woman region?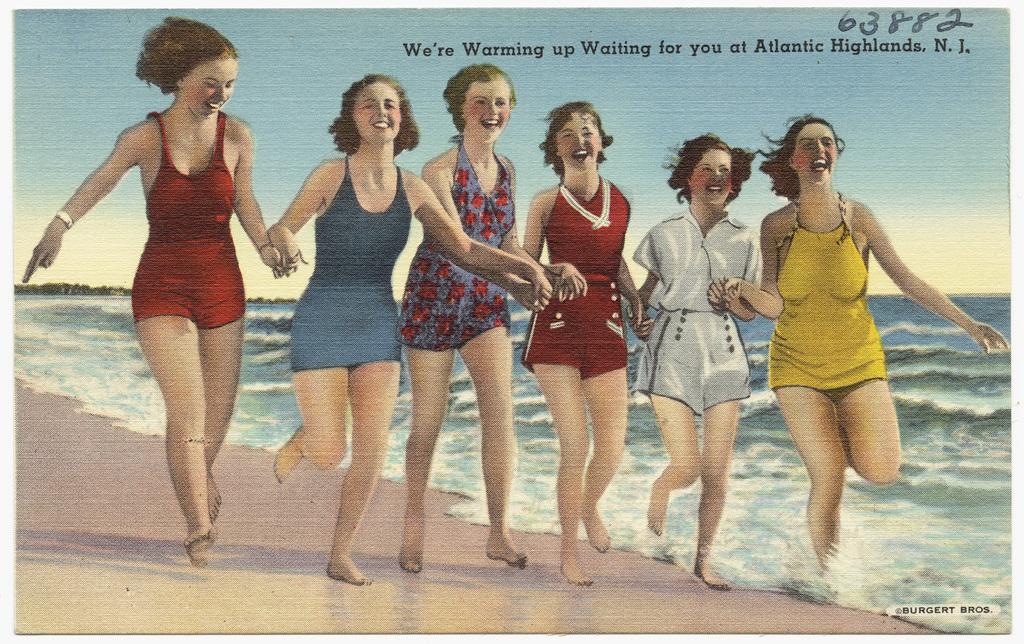
{"left": 718, "top": 118, "right": 1004, "bottom": 569}
